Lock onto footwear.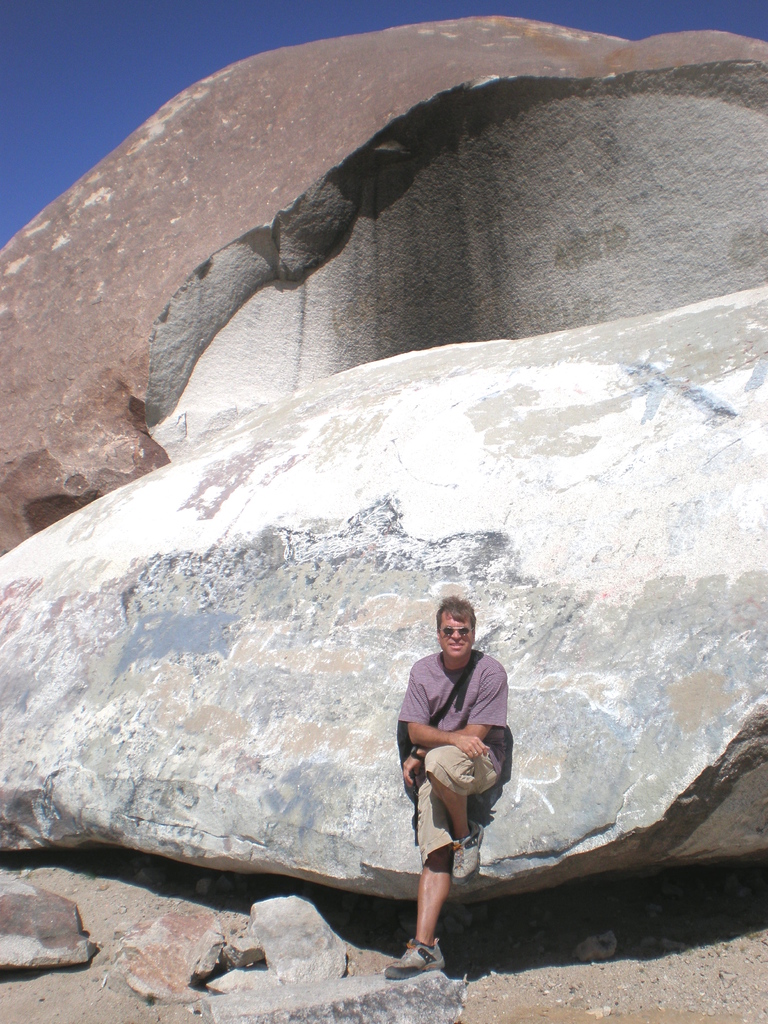
Locked: BBox(453, 821, 486, 882).
